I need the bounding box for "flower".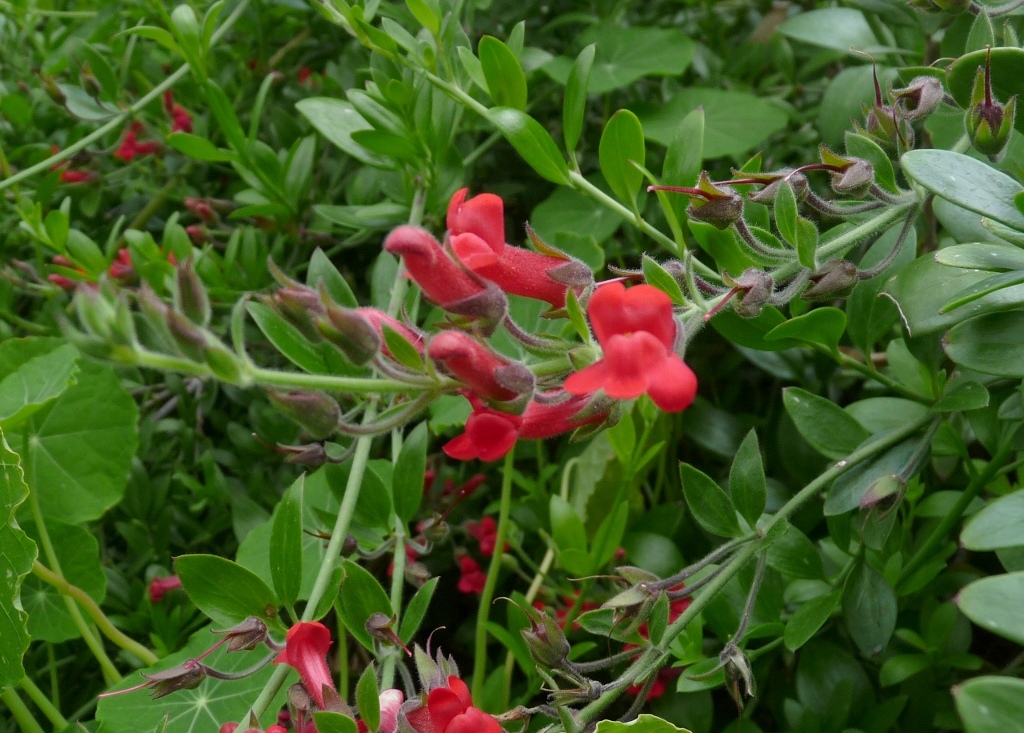
Here it is: left=99, top=659, right=214, bottom=701.
